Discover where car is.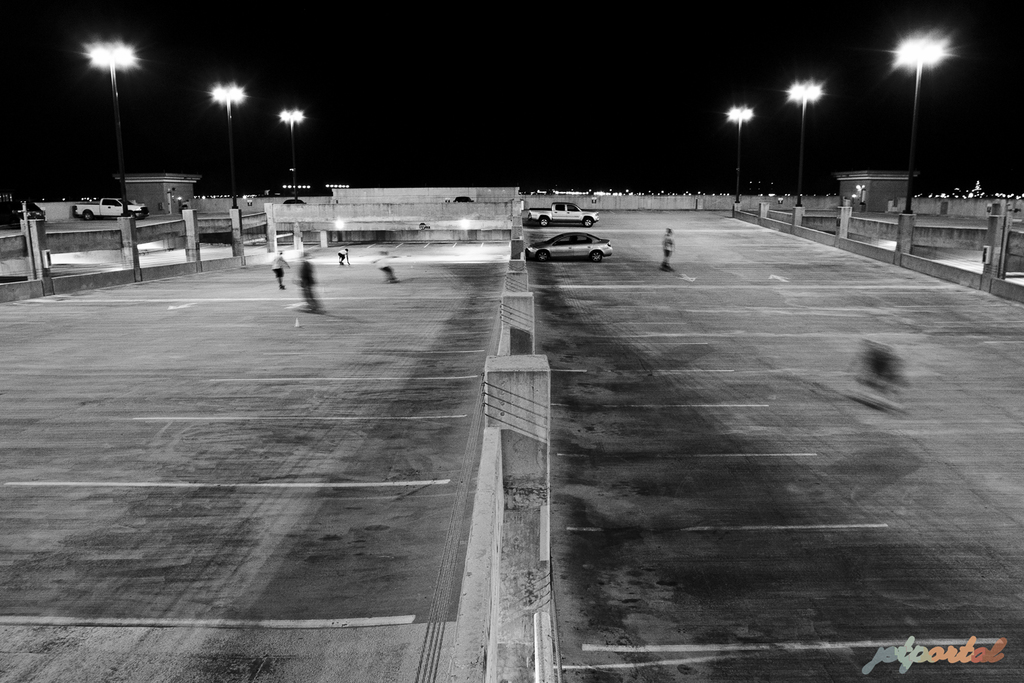
Discovered at (4,201,44,227).
